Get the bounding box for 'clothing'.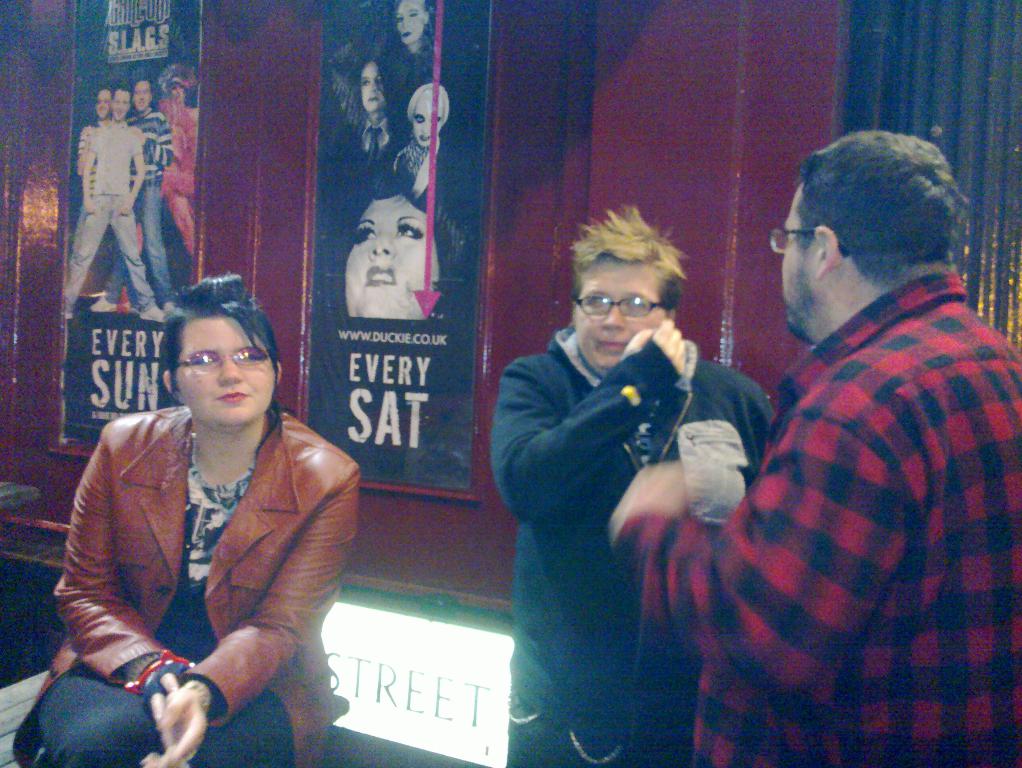
BBox(121, 98, 197, 312).
